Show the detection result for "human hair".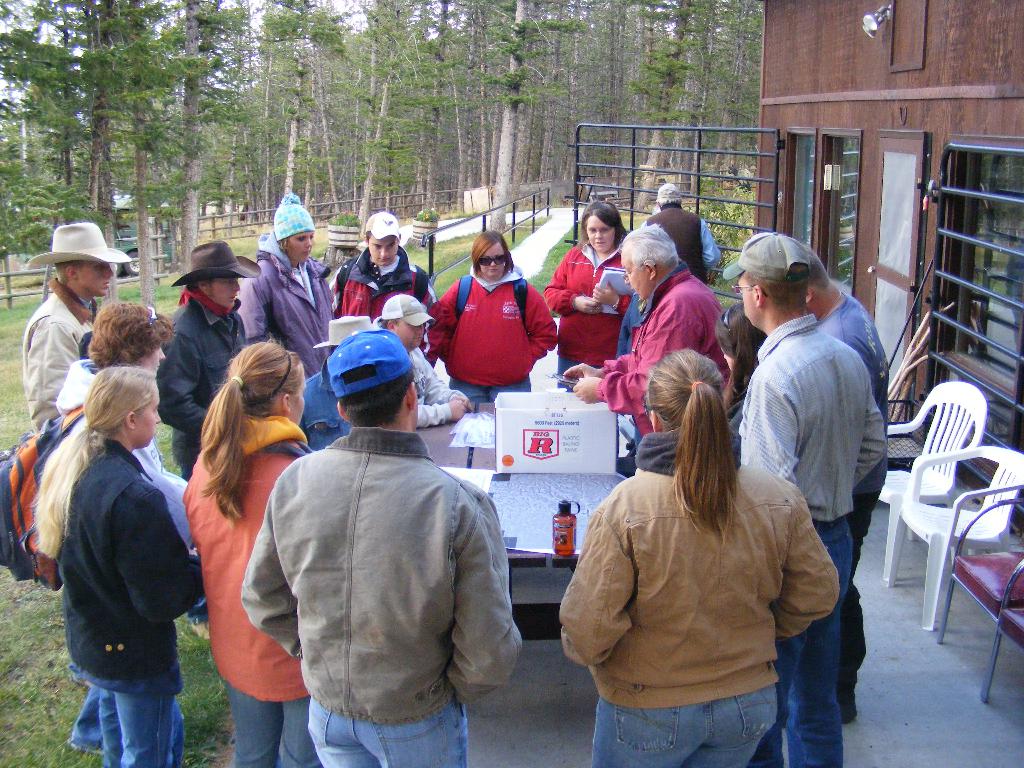
l=366, t=230, r=404, b=246.
